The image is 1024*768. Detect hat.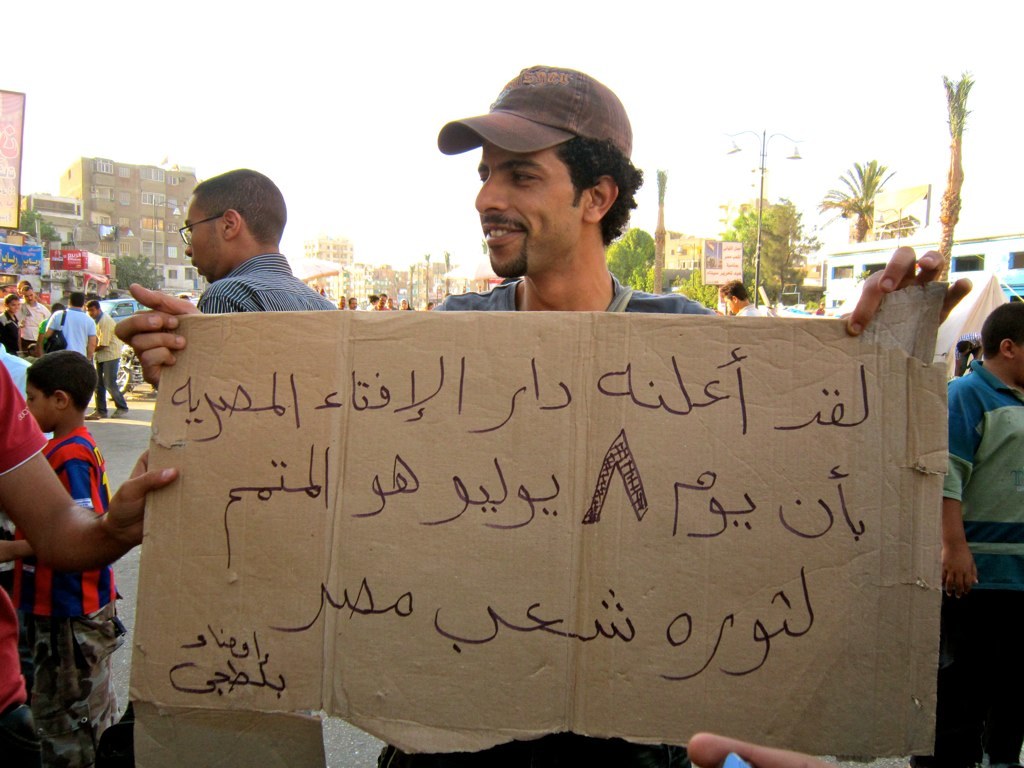
Detection: <region>436, 64, 631, 160</region>.
